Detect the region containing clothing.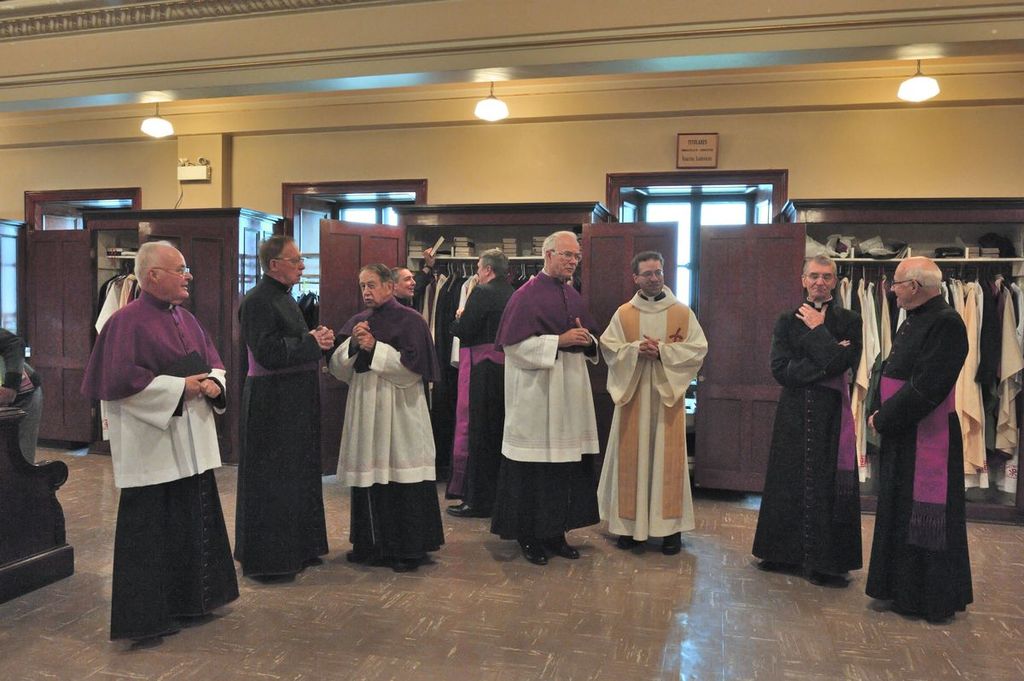
(x1=599, y1=285, x2=710, y2=536).
